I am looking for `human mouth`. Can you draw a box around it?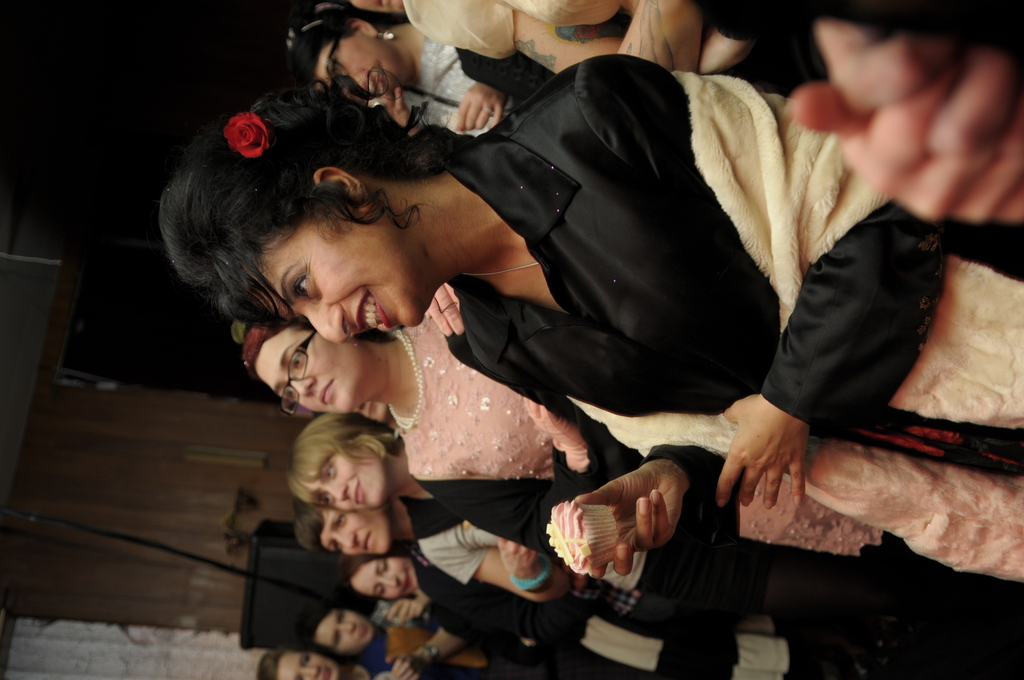
Sure, the bounding box is l=351, t=484, r=365, b=508.
